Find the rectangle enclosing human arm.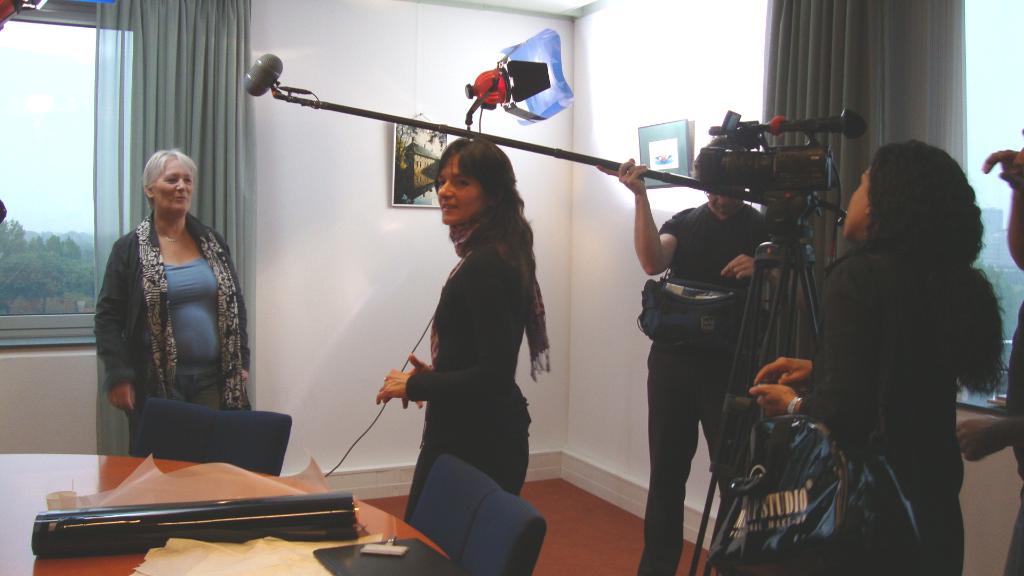
rect(749, 260, 907, 448).
